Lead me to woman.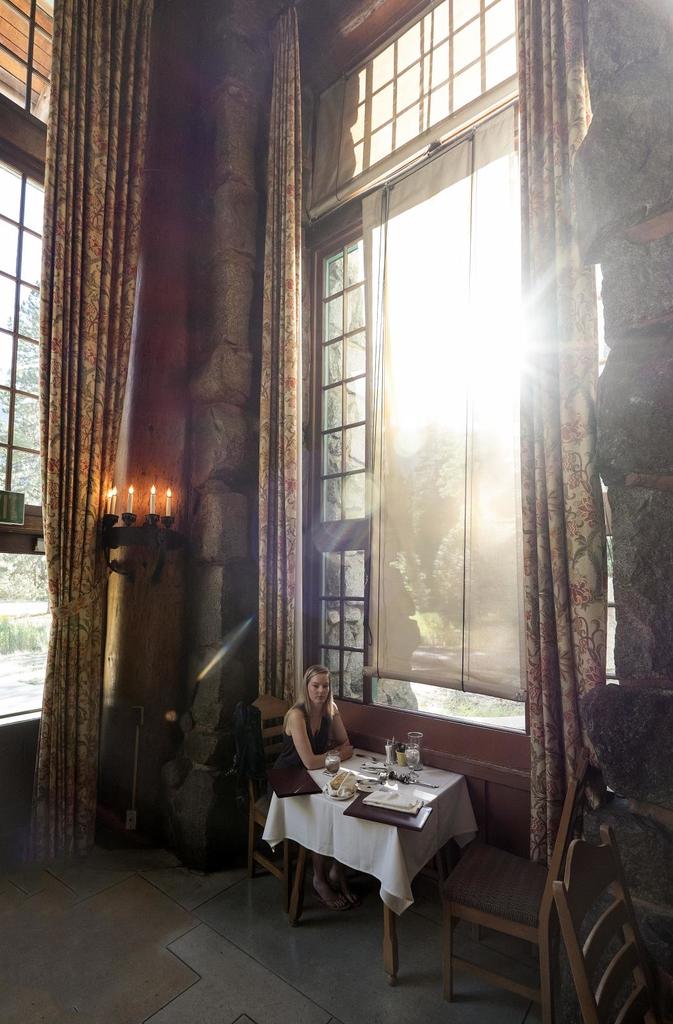
Lead to bbox(281, 670, 354, 807).
